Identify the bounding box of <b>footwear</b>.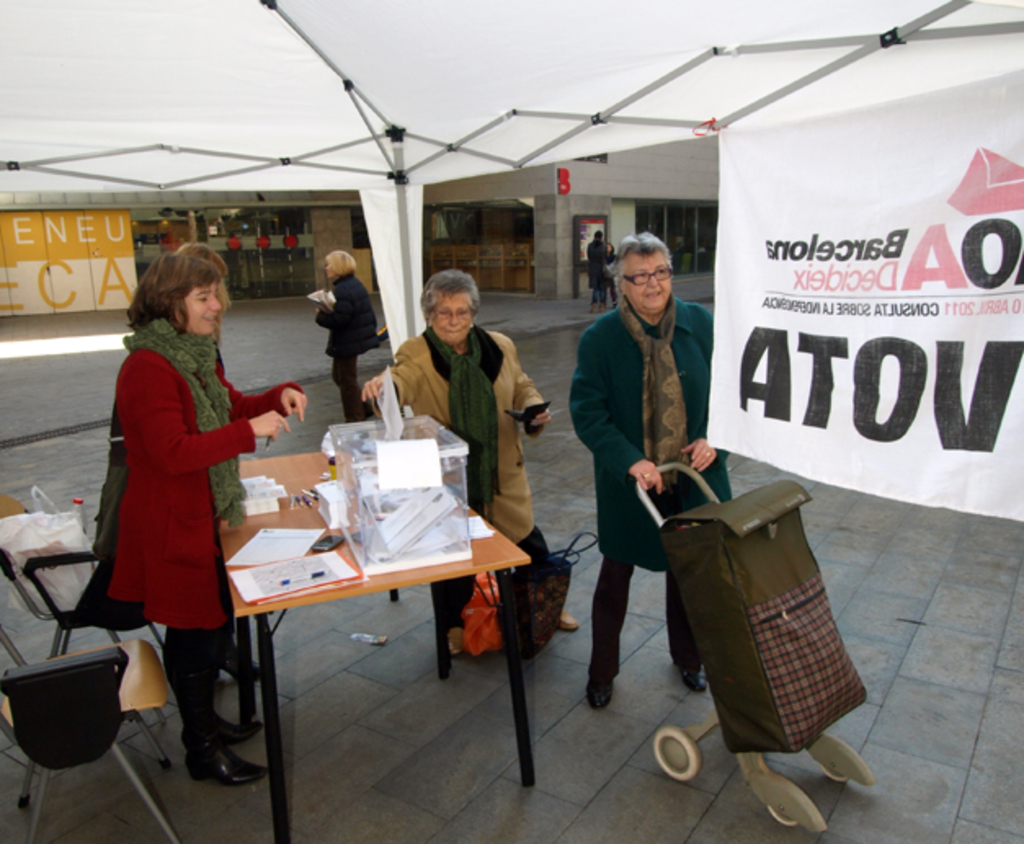
[555, 607, 583, 632].
